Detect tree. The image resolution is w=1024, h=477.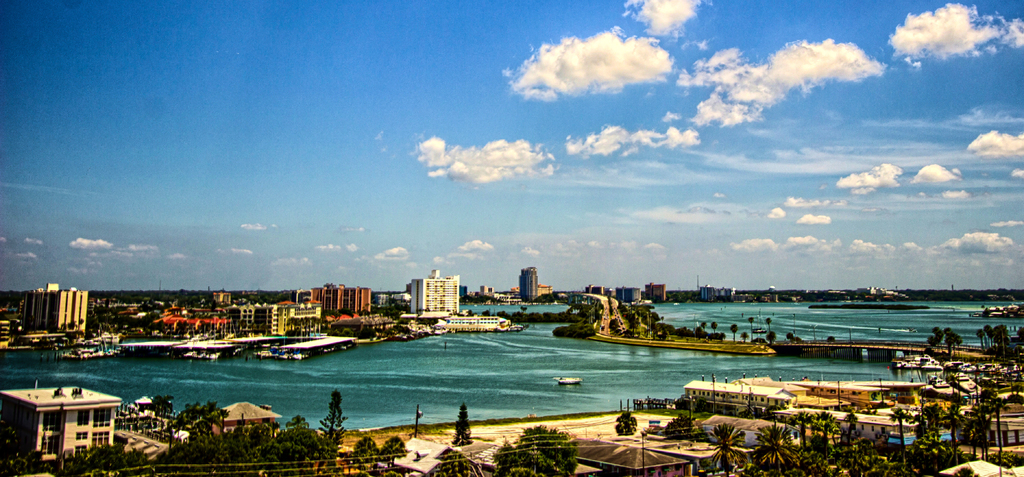
(x1=143, y1=390, x2=181, y2=413).
